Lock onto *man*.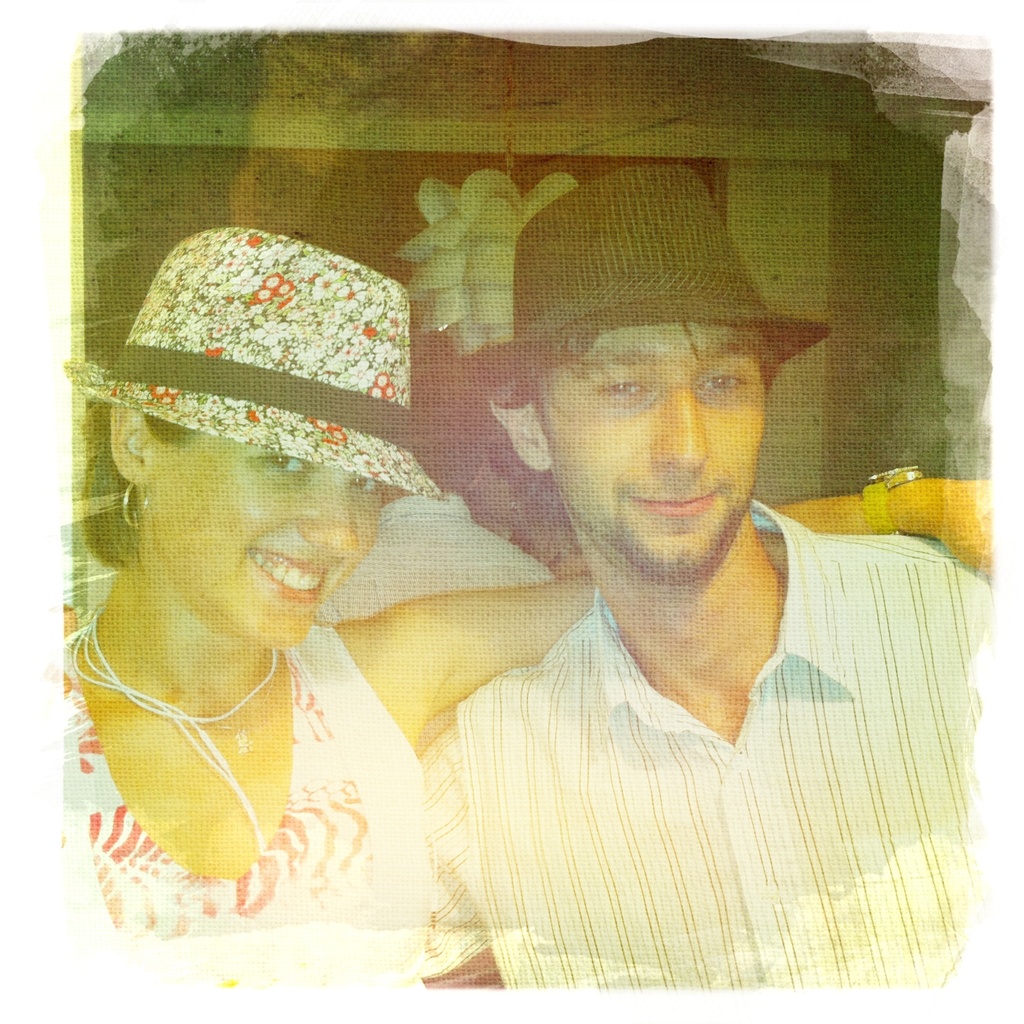
Locked: {"left": 413, "top": 166, "right": 992, "bottom": 989}.
